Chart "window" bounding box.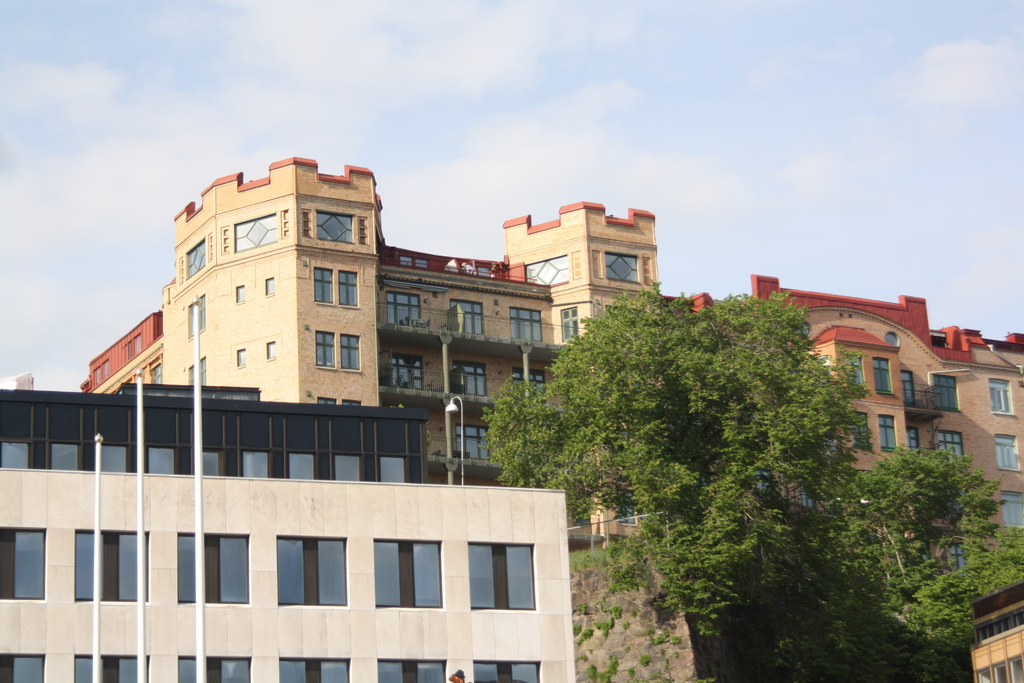
Charted: region(76, 652, 152, 682).
